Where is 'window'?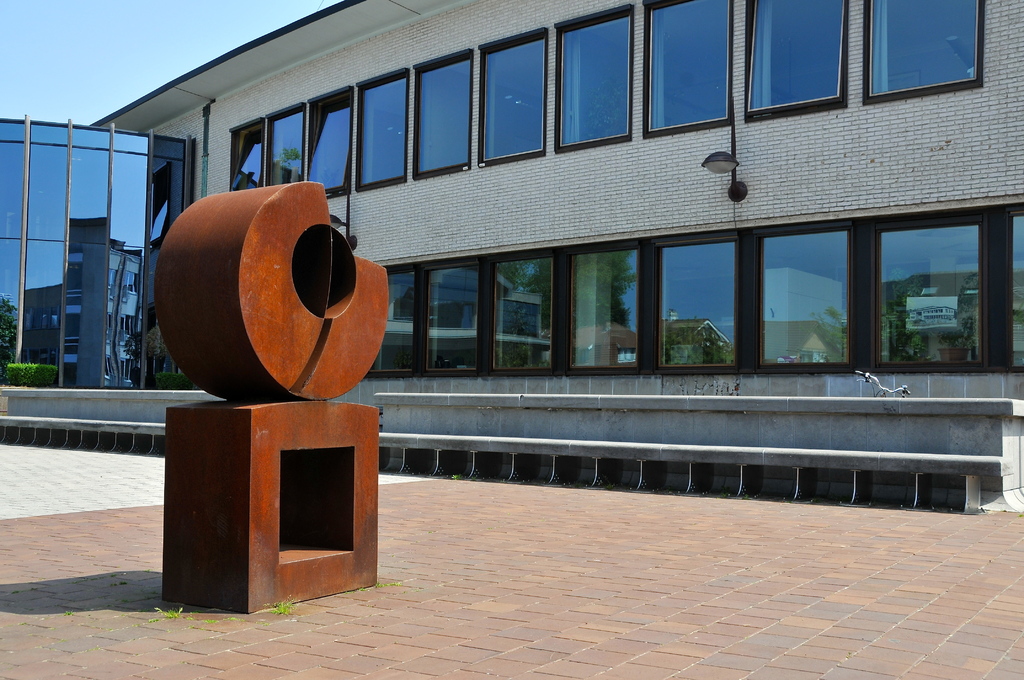
[left=757, top=224, right=855, bottom=369].
